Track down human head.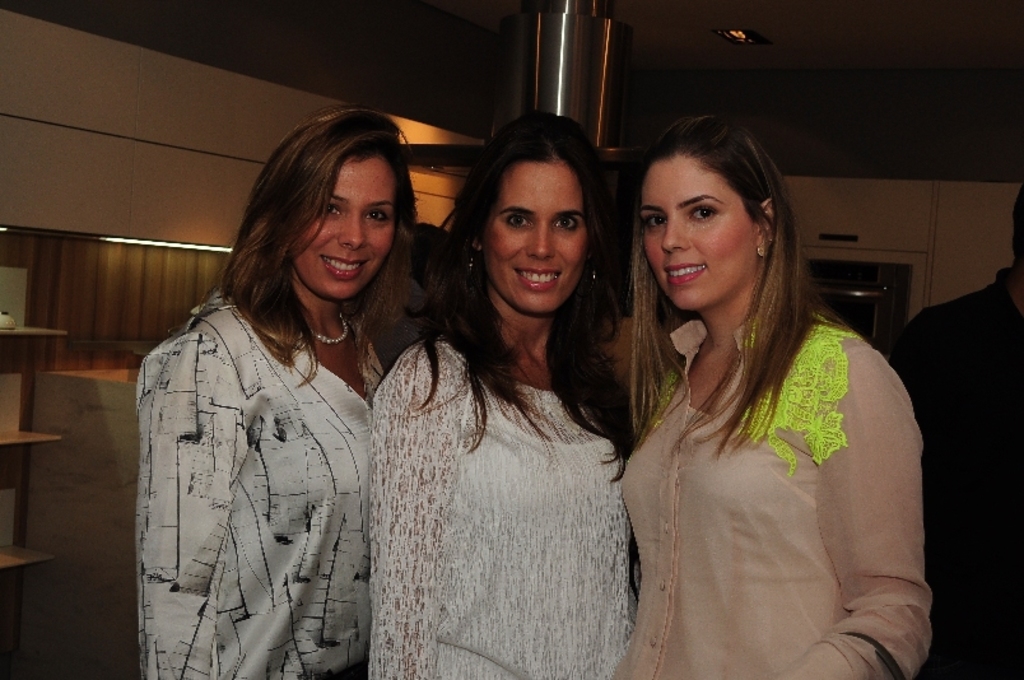
Tracked to locate(225, 104, 413, 307).
